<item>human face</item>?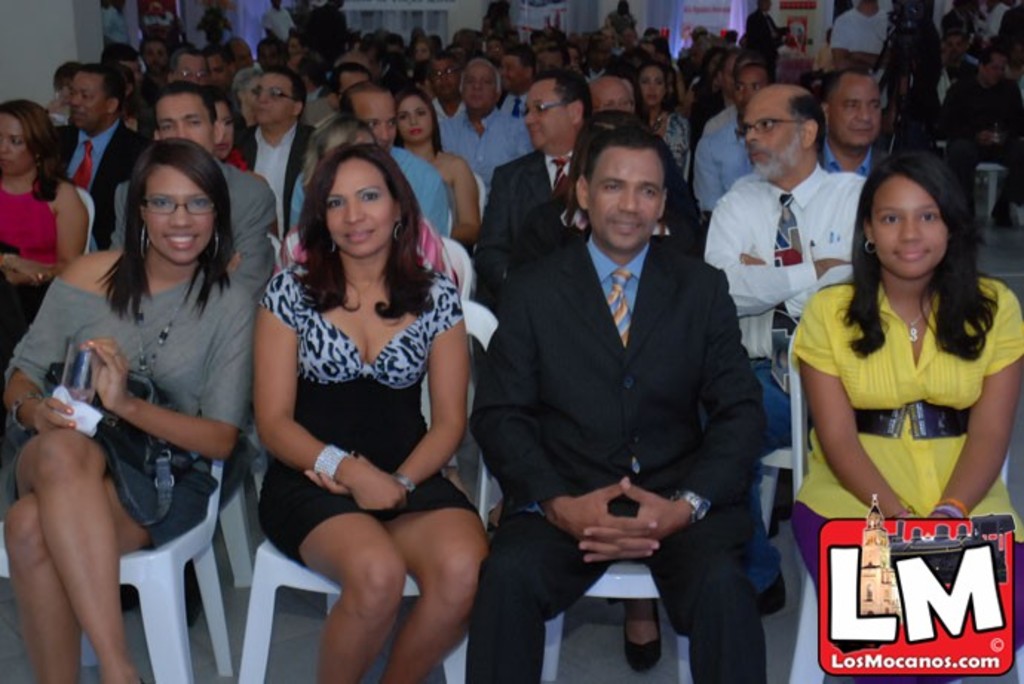
left=591, top=151, right=660, bottom=252
